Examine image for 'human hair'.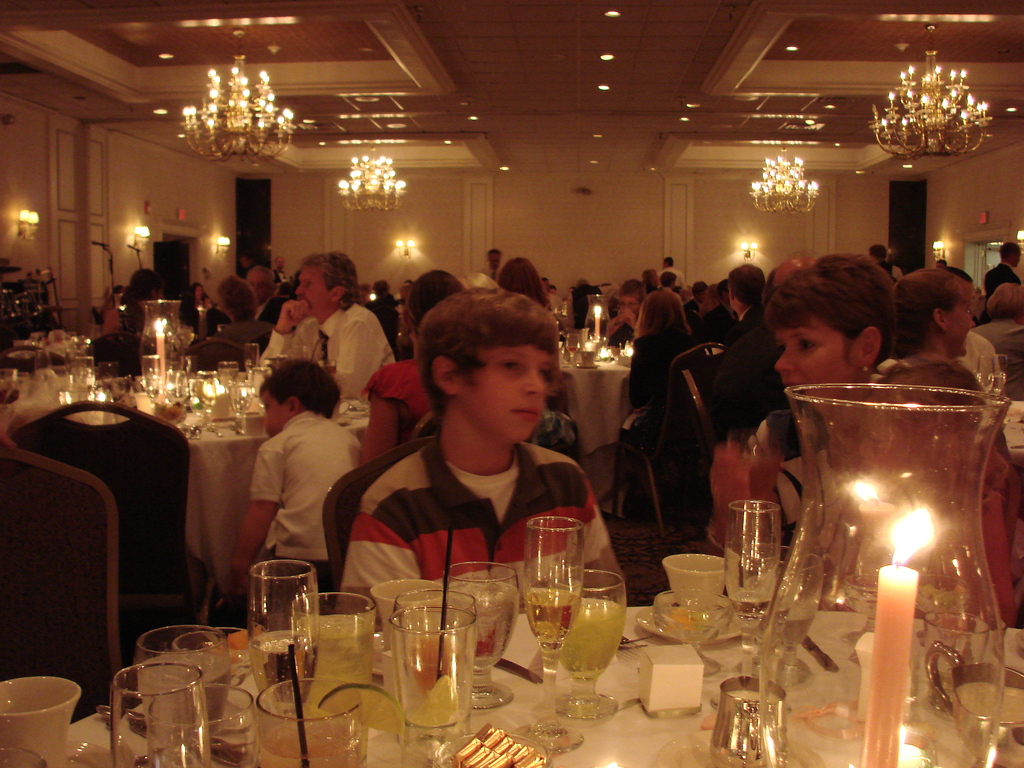
Examination result: [x1=112, y1=266, x2=165, y2=325].
